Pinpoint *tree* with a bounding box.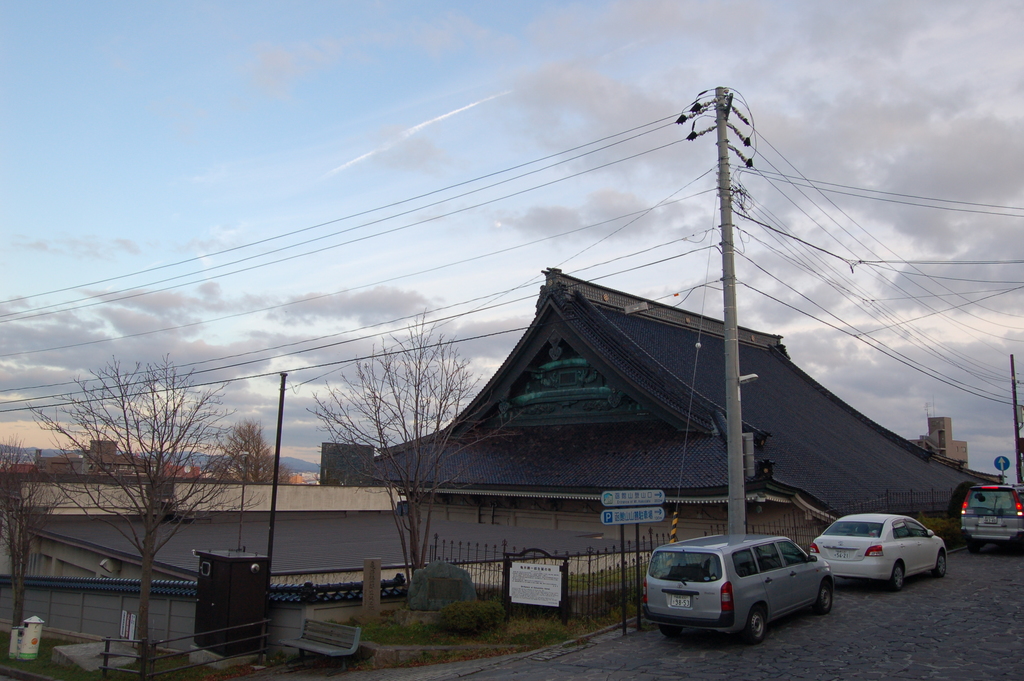
205/420/295/486.
